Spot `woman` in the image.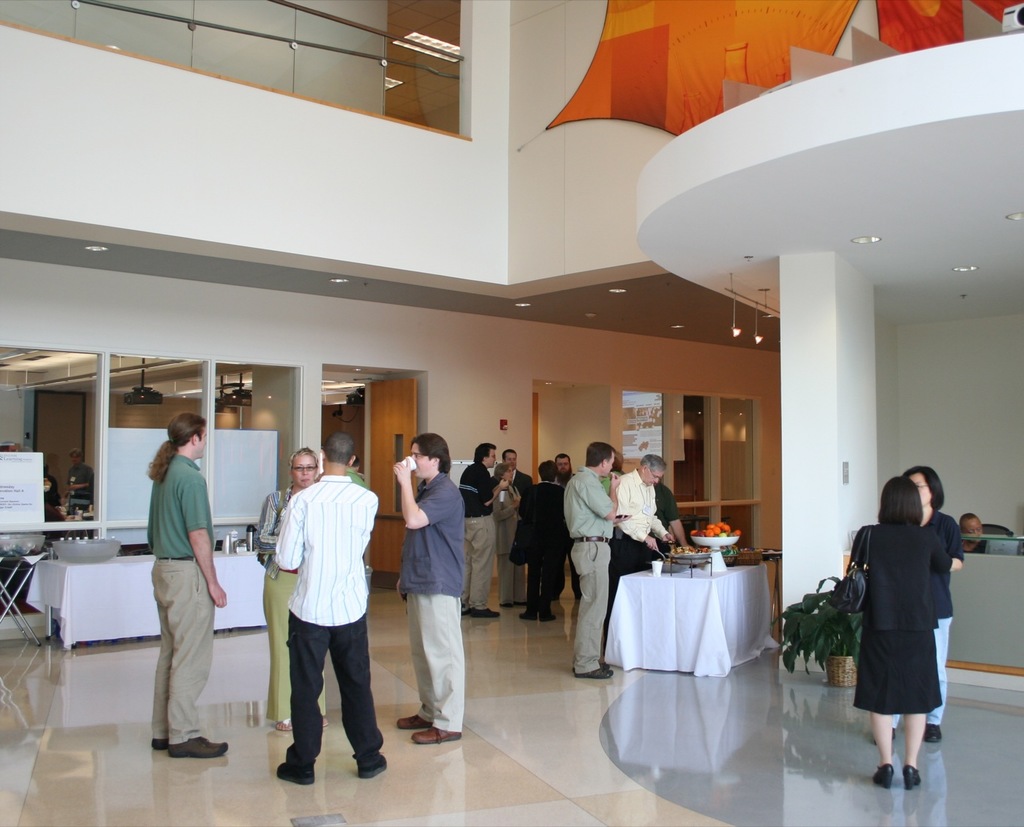
`woman` found at [x1=252, y1=446, x2=326, y2=734].
